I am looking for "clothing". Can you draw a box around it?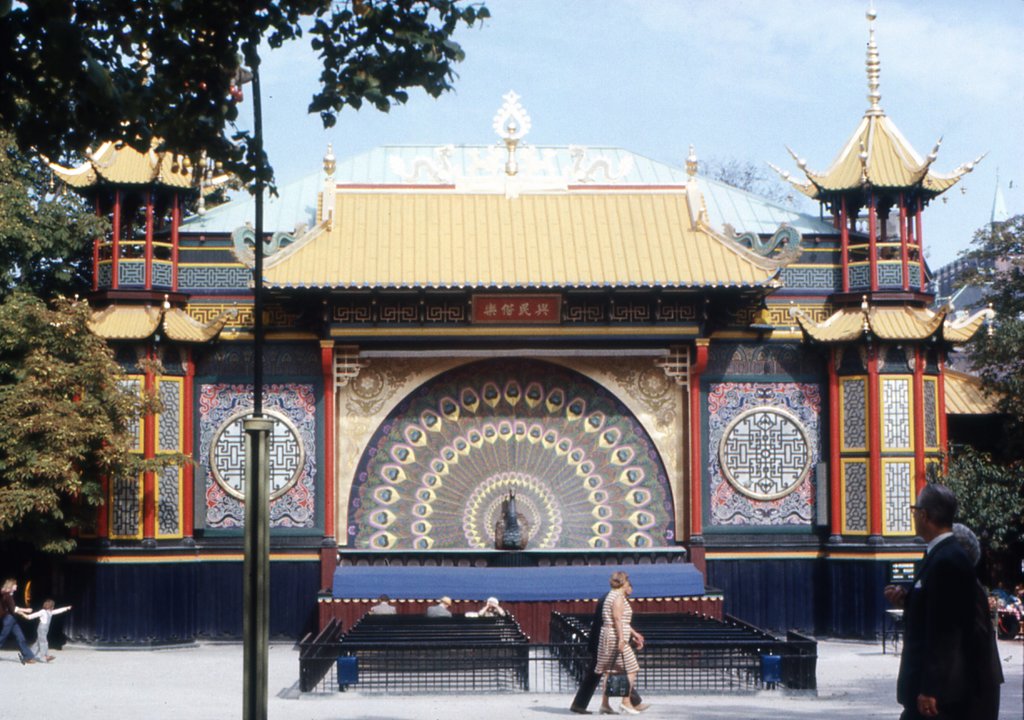
Sure, the bounding box is 894,534,1003,719.
